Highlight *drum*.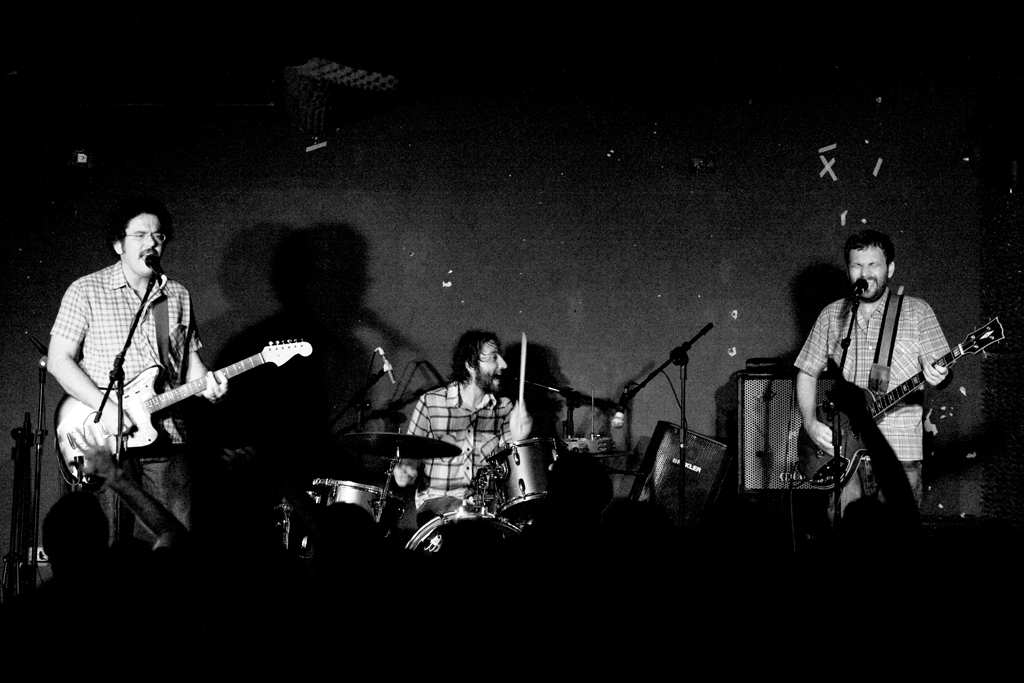
Highlighted region: <bbox>481, 435, 572, 522</bbox>.
